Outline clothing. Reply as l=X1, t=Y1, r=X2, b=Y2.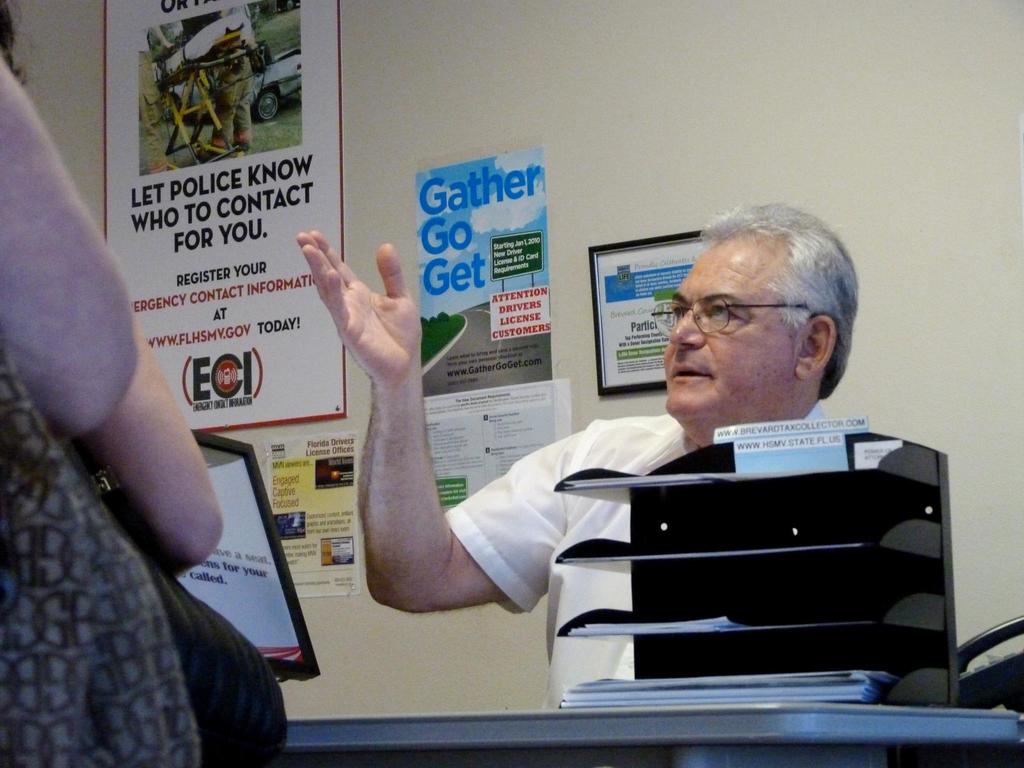
l=0, t=269, r=218, b=767.
